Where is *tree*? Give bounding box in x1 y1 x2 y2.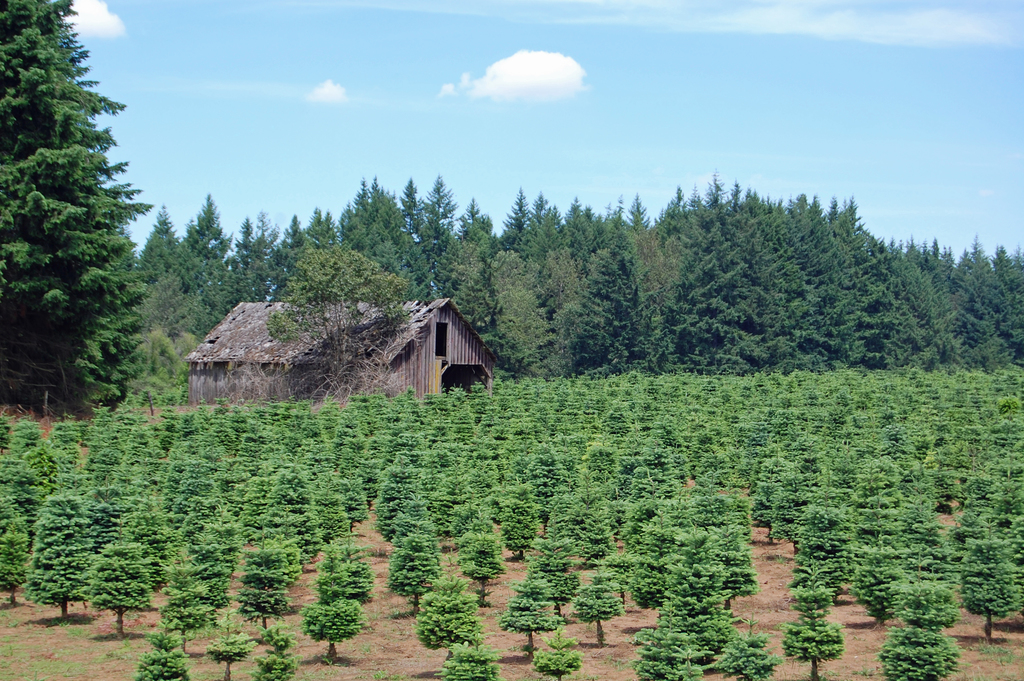
8 500 104 618.
